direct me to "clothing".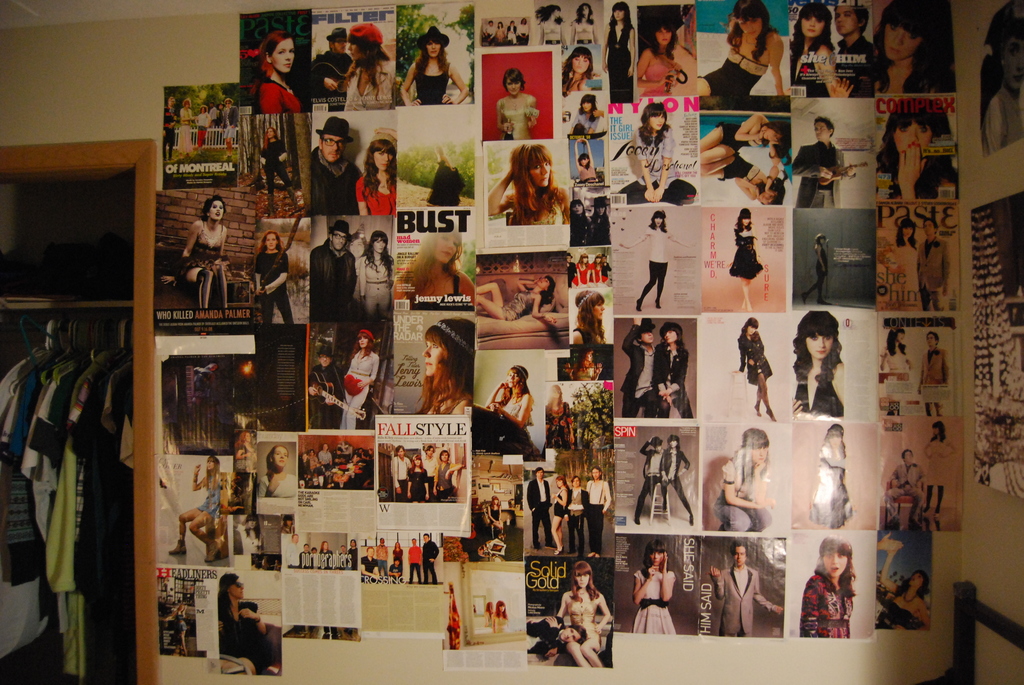
Direction: crop(917, 346, 950, 386).
